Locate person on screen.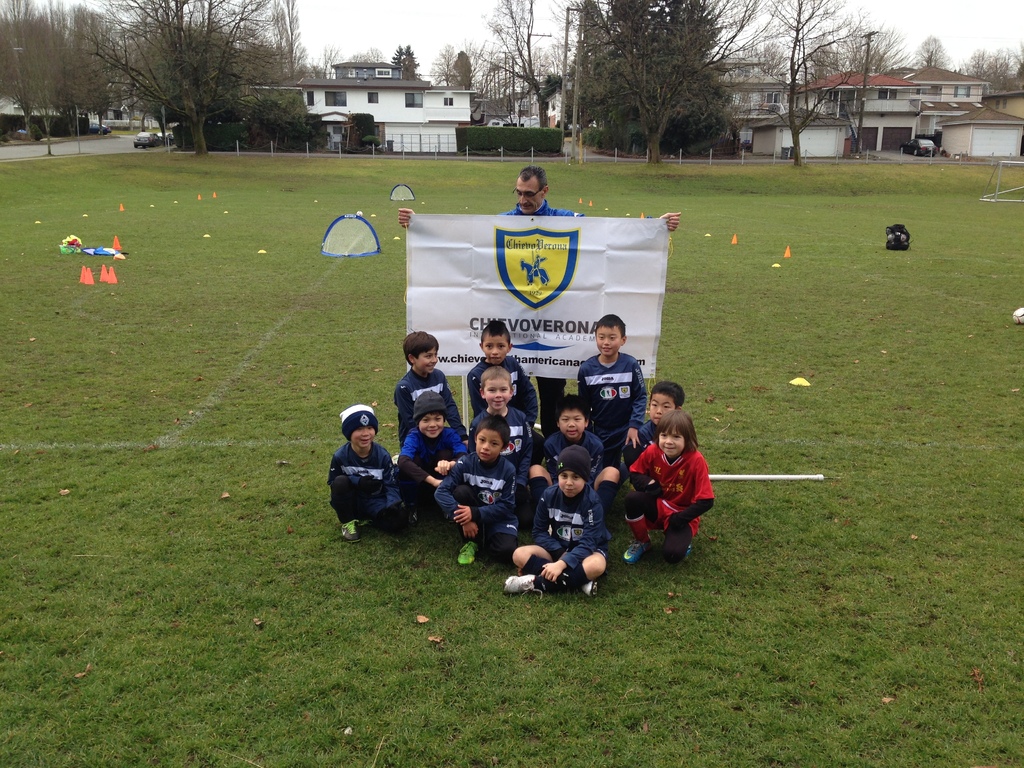
On screen at rect(624, 380, 685, 463).
